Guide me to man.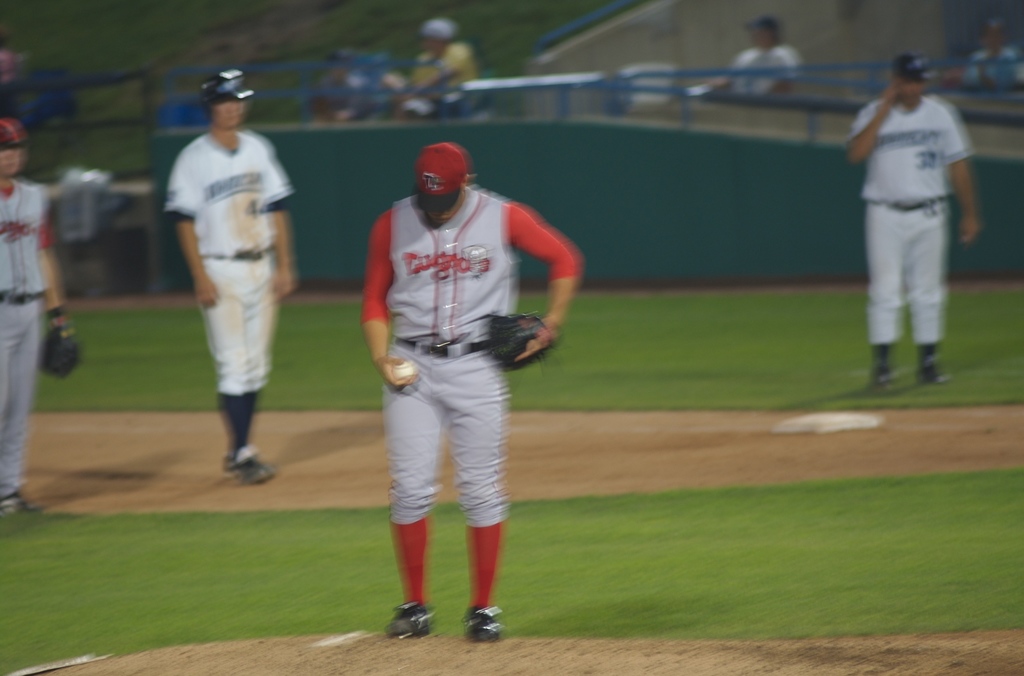
Guidance: {"left": 387, "top": 22, "right": 479, "bottom": 126}.
